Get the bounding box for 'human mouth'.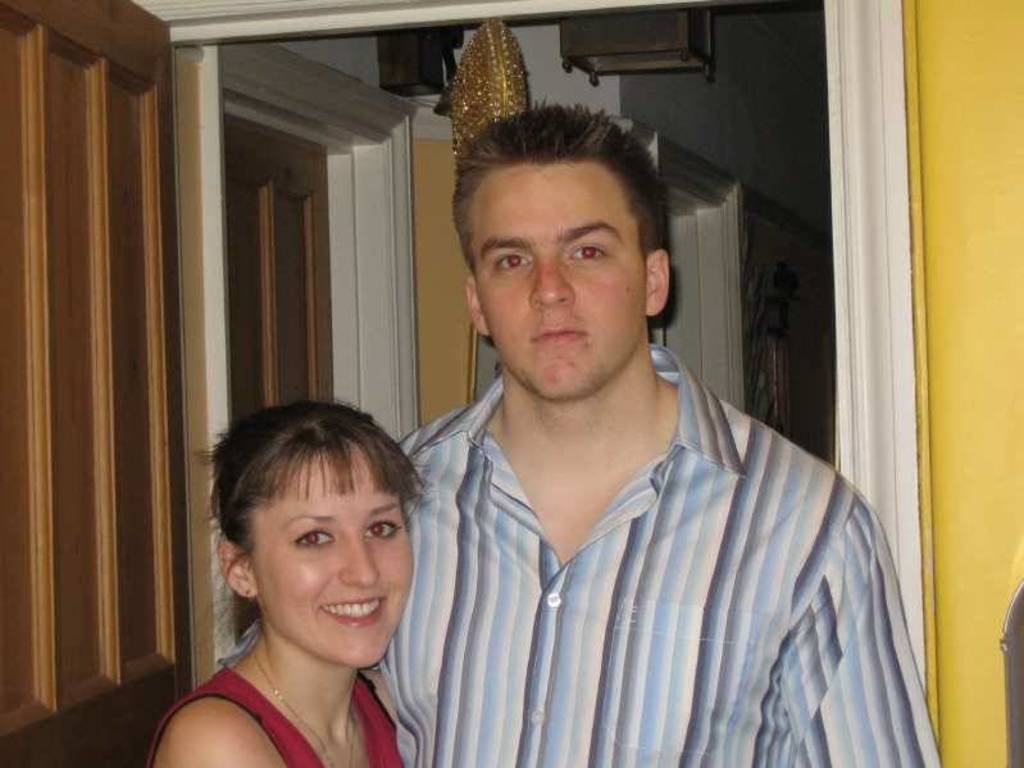
(left=324, top=589, right=390, bottom=632).
